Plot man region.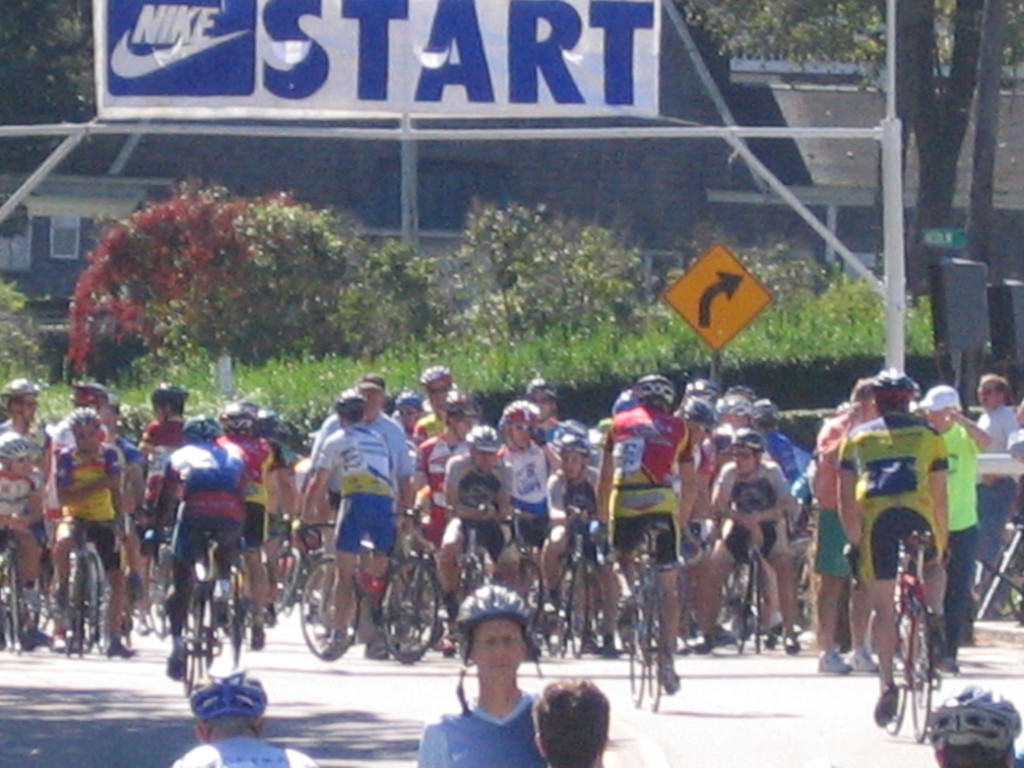
Plotted at detection(922, 671, 1023, 767).
